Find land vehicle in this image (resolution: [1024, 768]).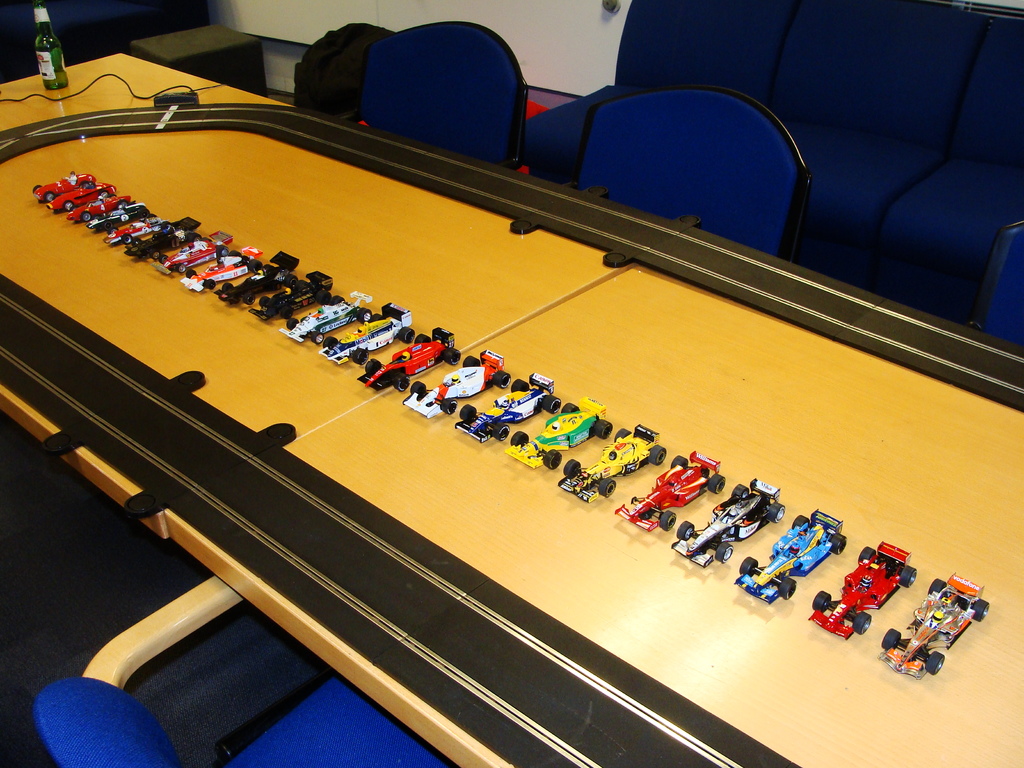
149:226:231:275.
